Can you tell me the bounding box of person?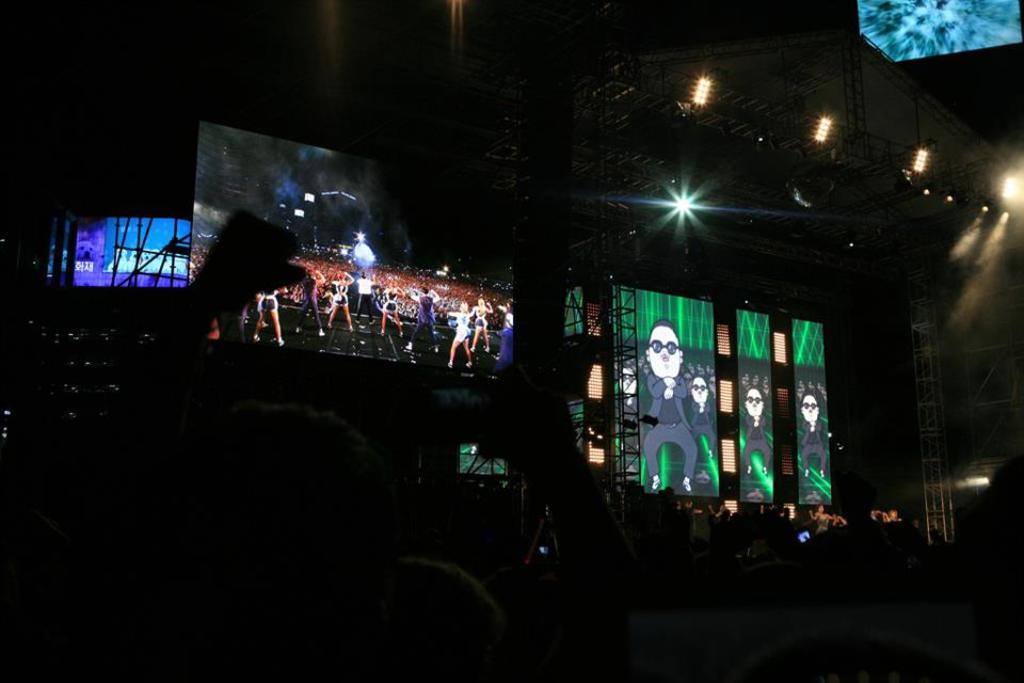
<bbox>683, 374, 707, 462</bbox>.
